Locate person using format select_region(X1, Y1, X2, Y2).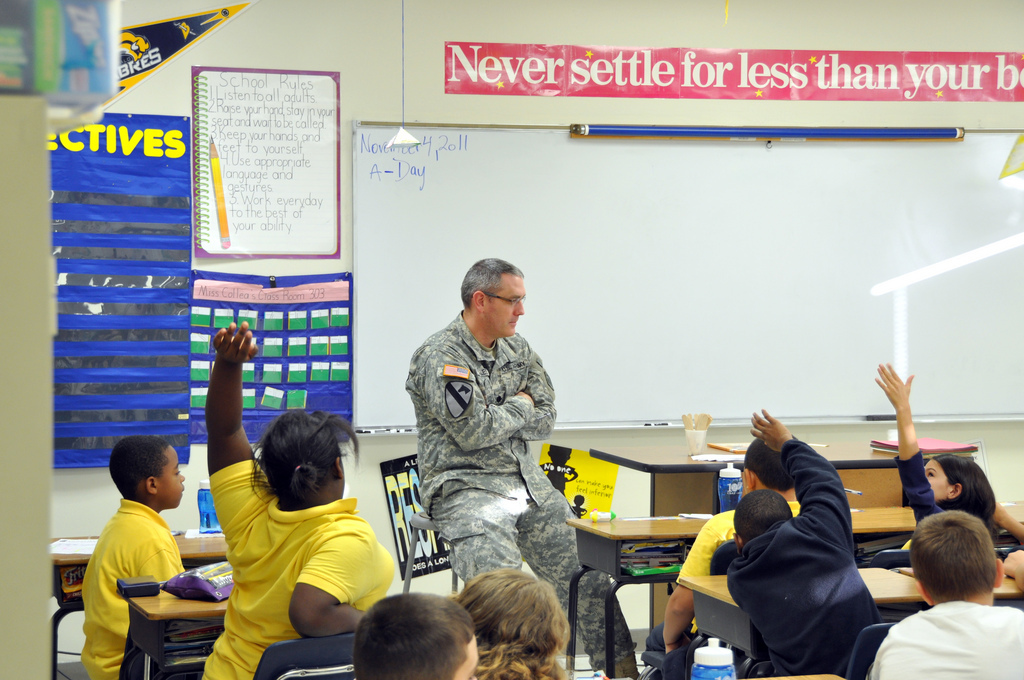
select_region(450, 568, 590, 679).
